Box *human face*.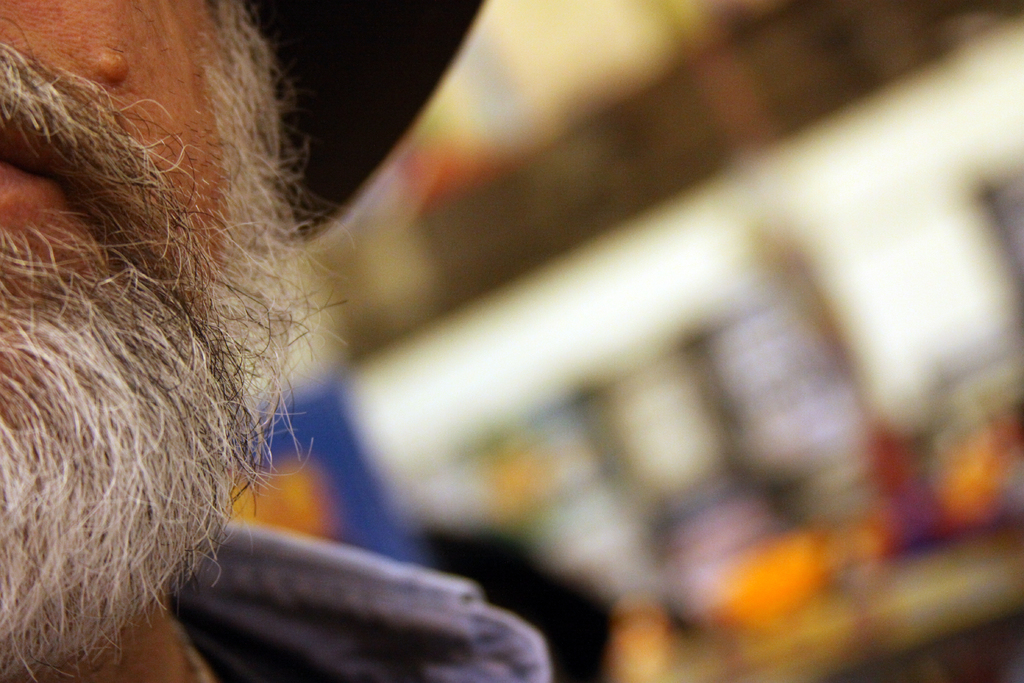
{"left": 0, "top": 0, "right": 232, "bottom": 443}.
